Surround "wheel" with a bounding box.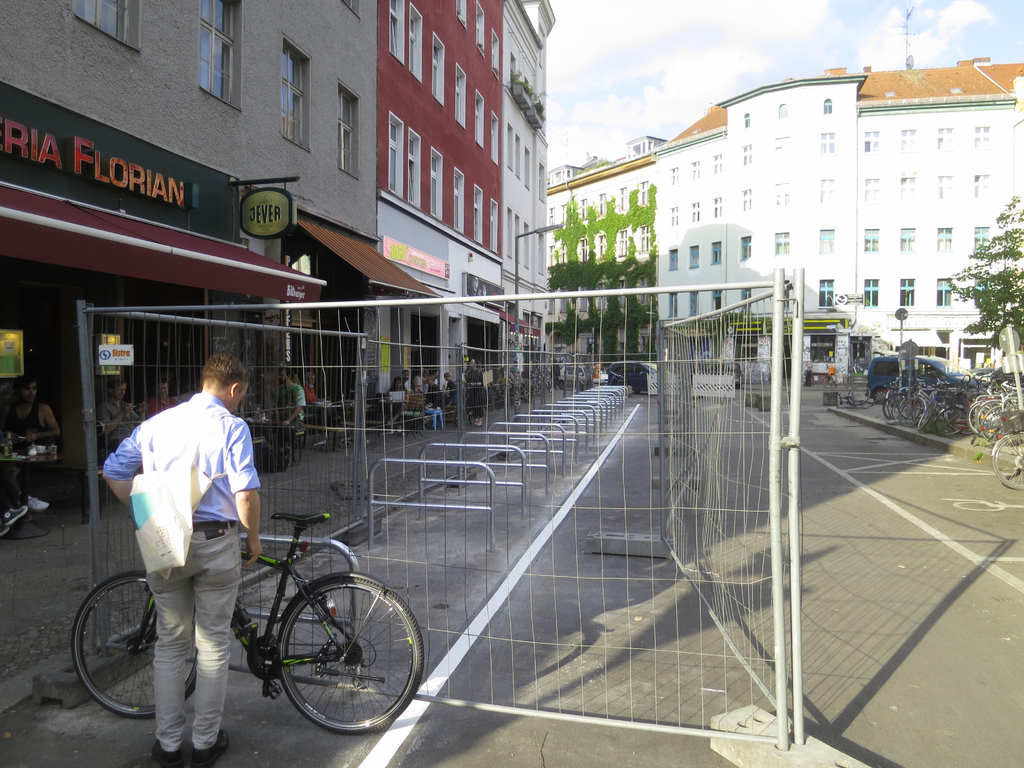
locate(70, 571, 200, 718).
